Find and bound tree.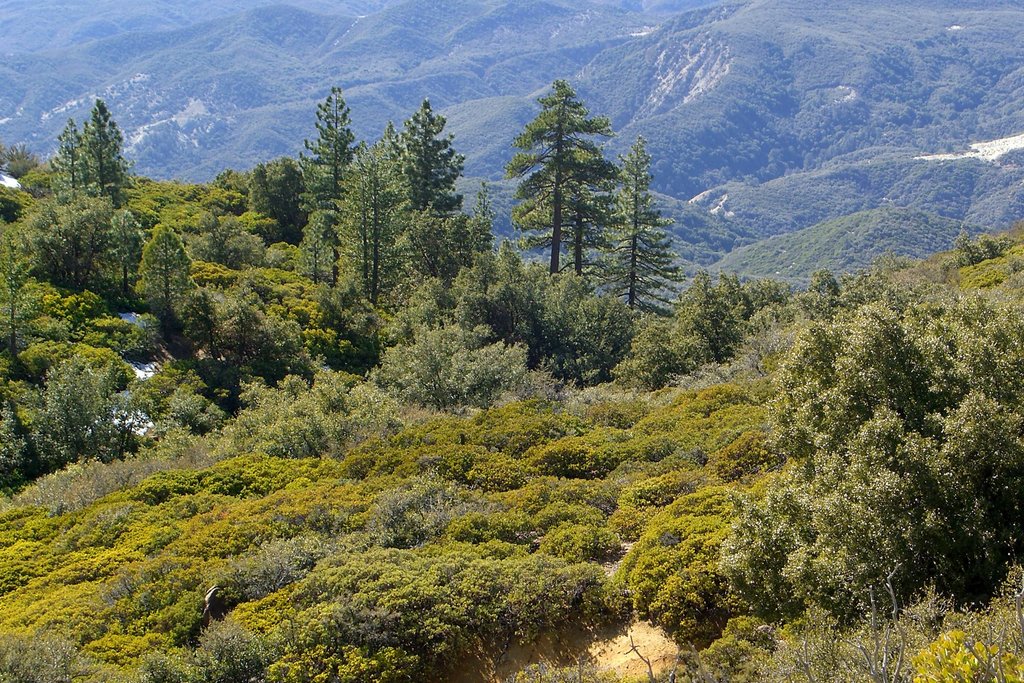
Bound: select_region(205, 279, 300, 398).
